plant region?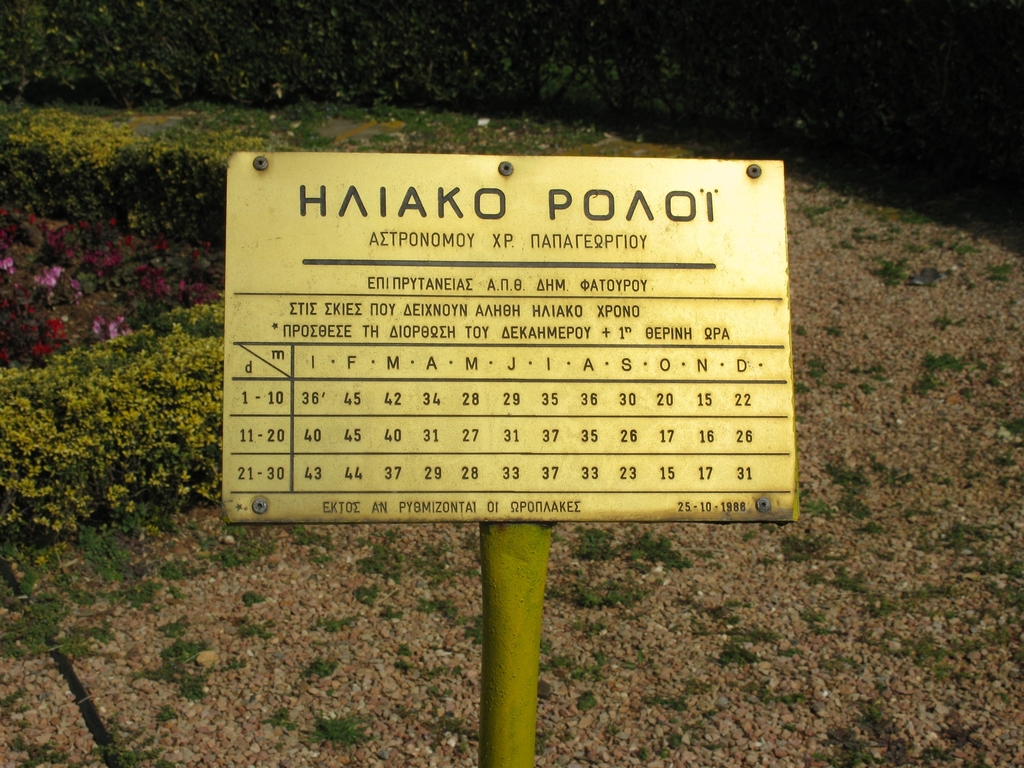
Rect(74, 525, 145, 595)
